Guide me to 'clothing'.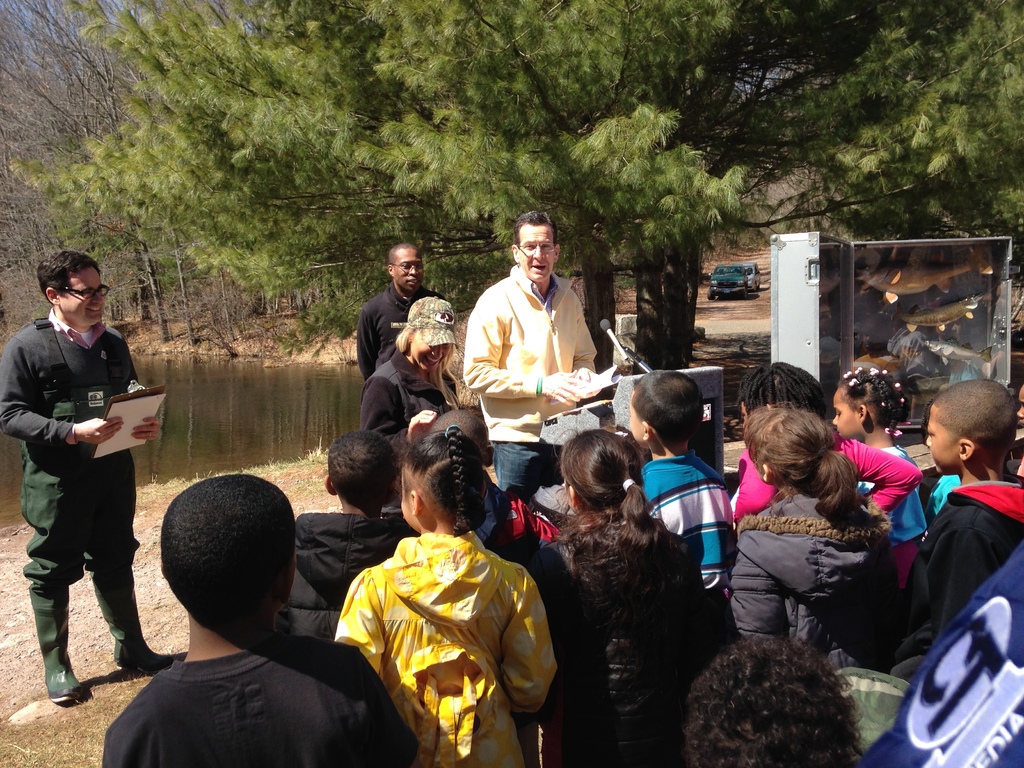
Guidance: <box>529,512,715,767</box>.
